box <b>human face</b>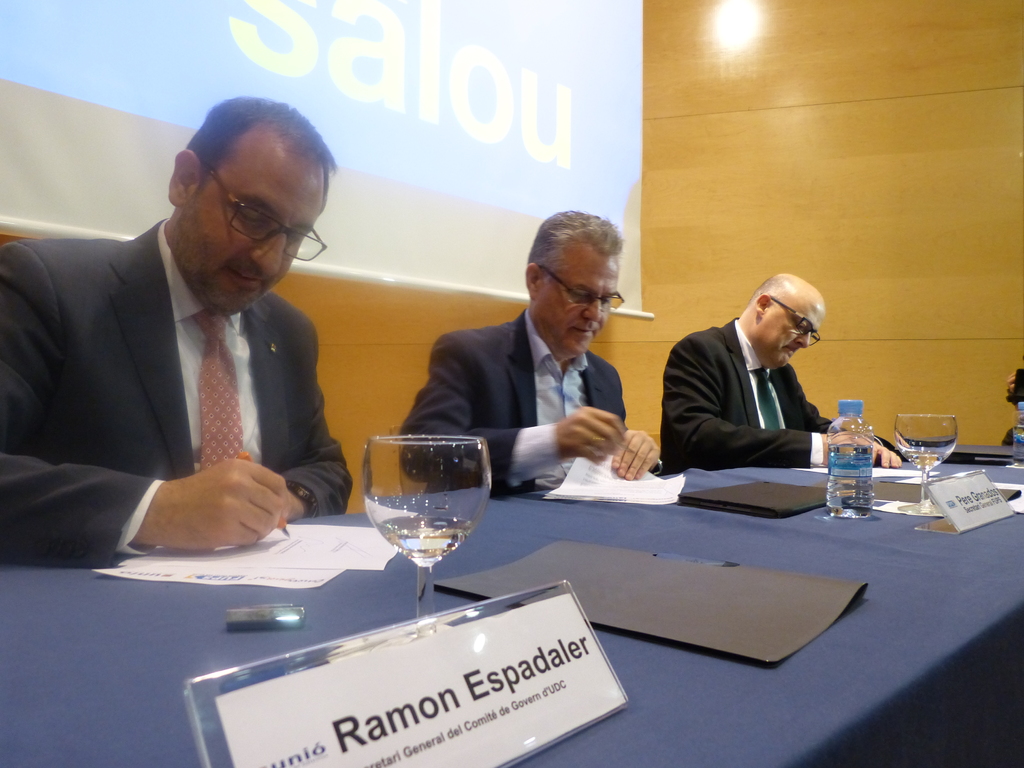
rect(763, 311, 822, 369)
